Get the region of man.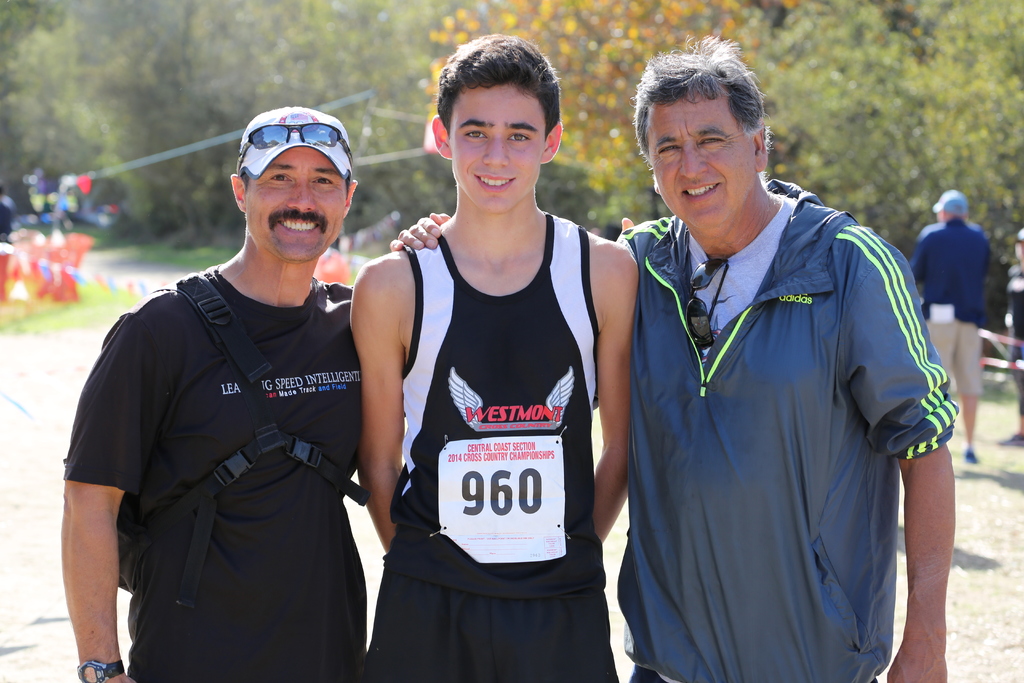
bbox=[60, 104, 654, 682].
